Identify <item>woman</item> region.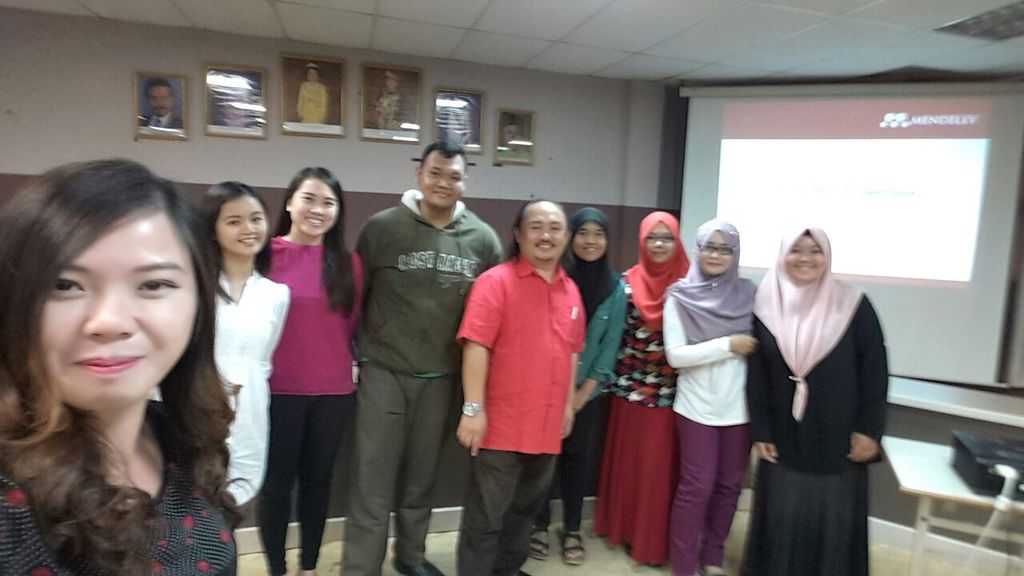
Region: {"left": 593, "top": 211, "right": 700, "bottom": 554}.
